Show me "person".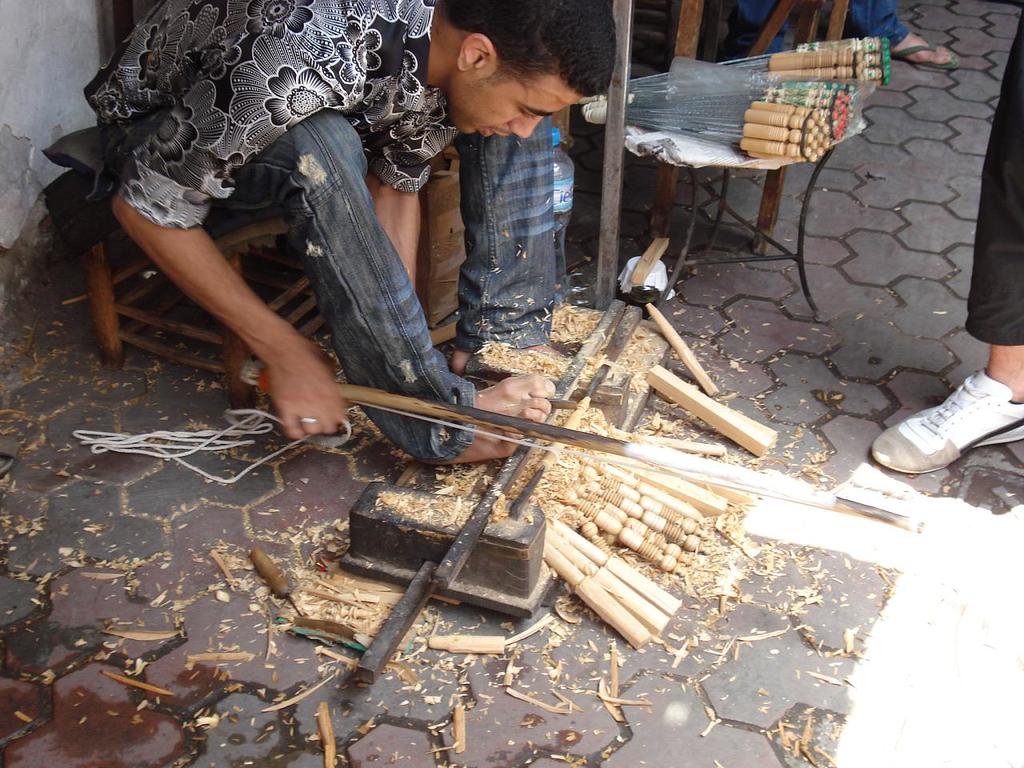
"person" is here: select_region(82, 0, 624, 480).
